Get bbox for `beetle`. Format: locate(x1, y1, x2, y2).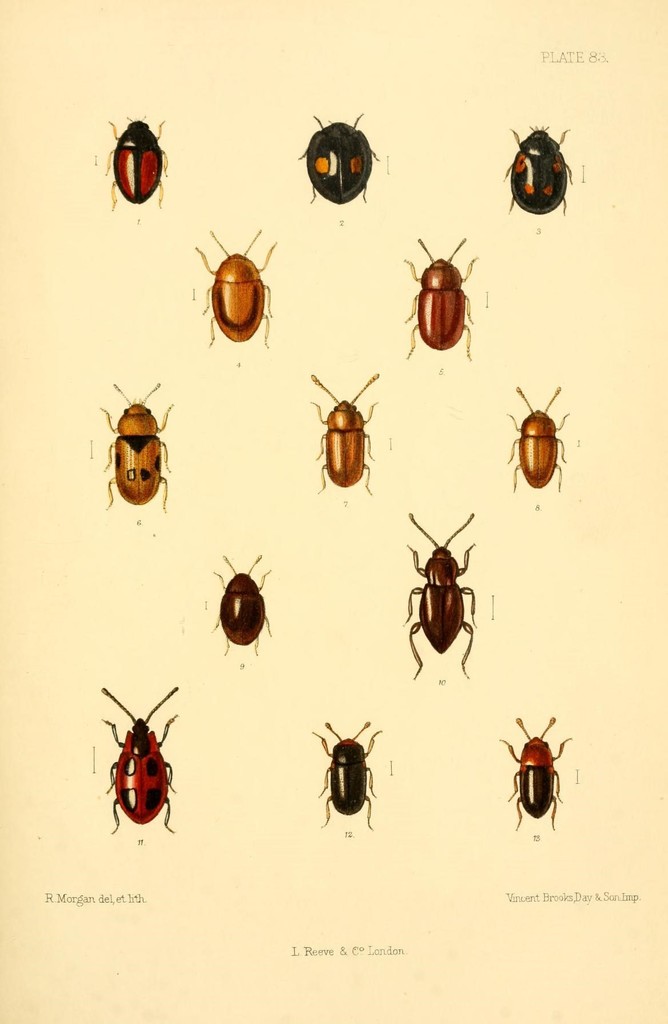
locate(498, 125, 573, 220).
